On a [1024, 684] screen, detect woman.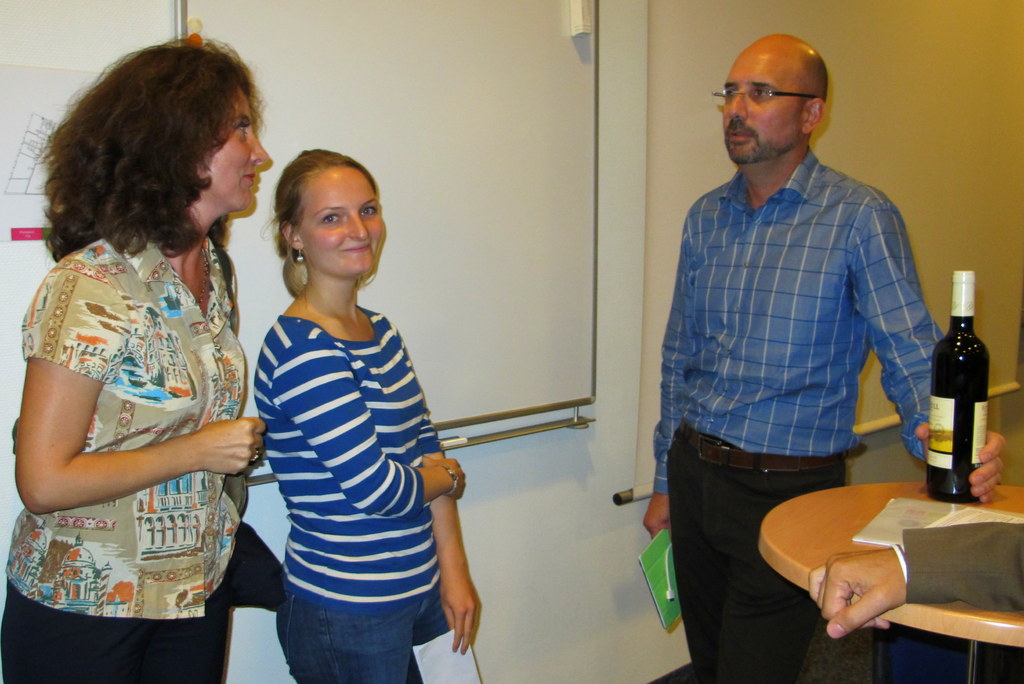
[left=13, top=38, right=266, bottom=683].
